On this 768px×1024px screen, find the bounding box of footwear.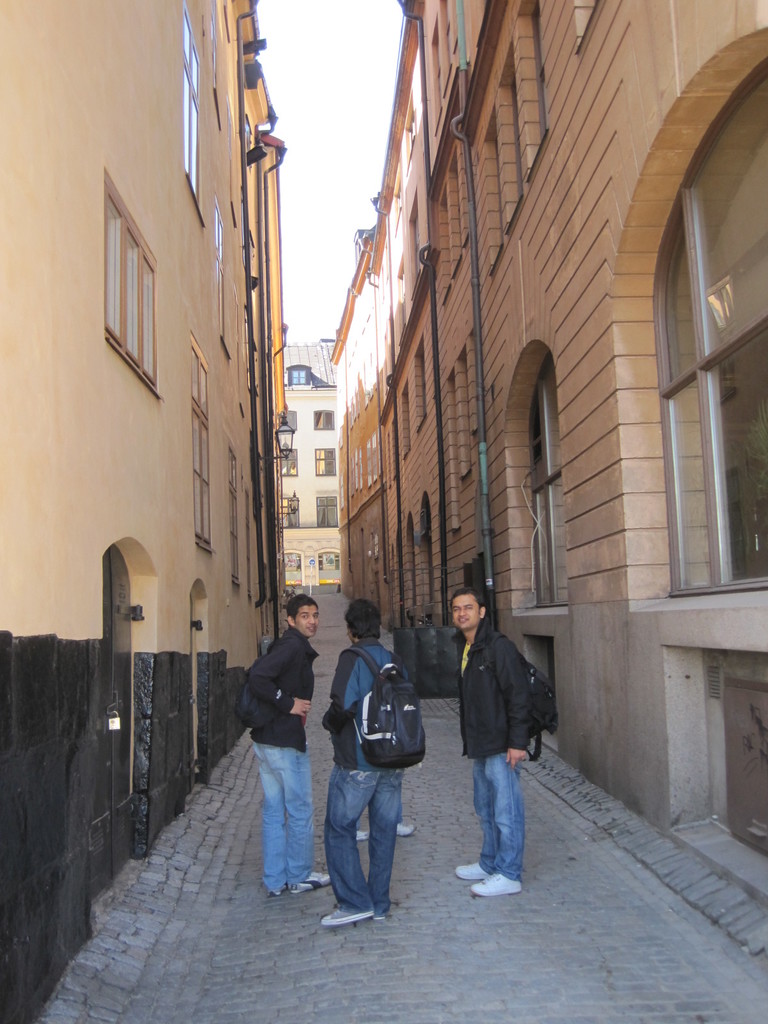
Bounding box: (386,816,415,840).
